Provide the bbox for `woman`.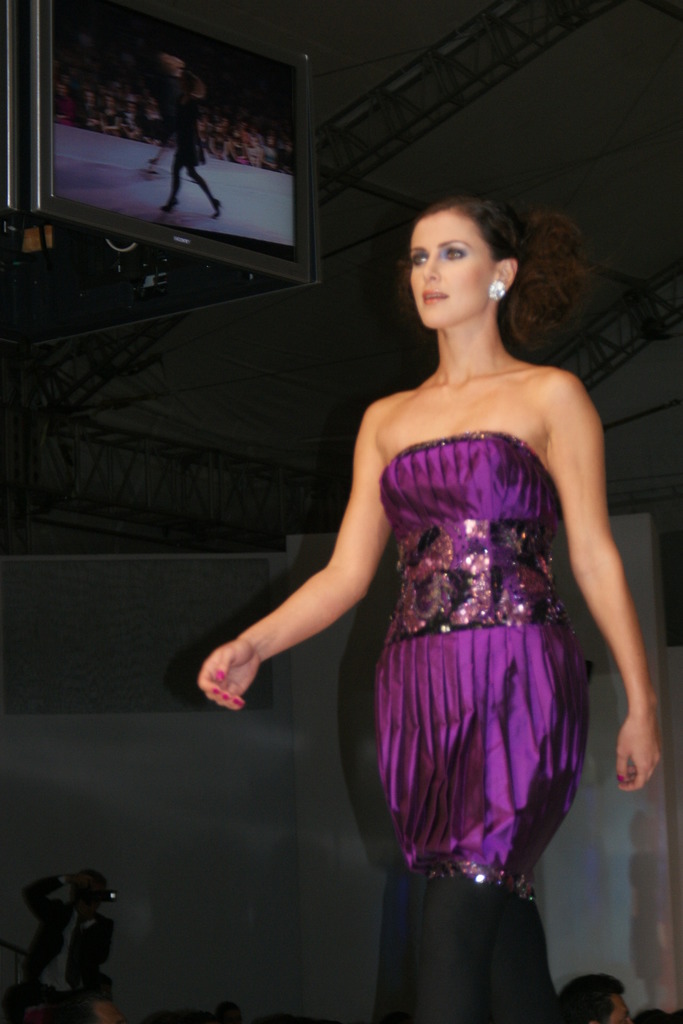
bbox=(198, 200, 664, 1023).
